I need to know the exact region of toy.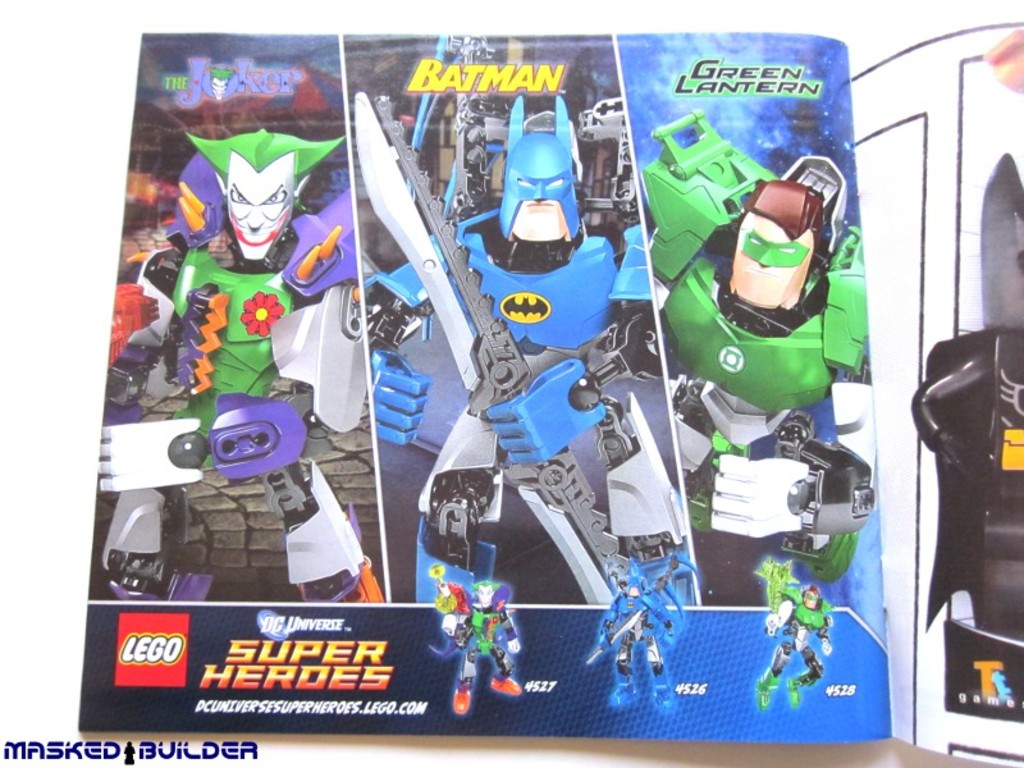
Region: region(910, 320, 1023, 649).
